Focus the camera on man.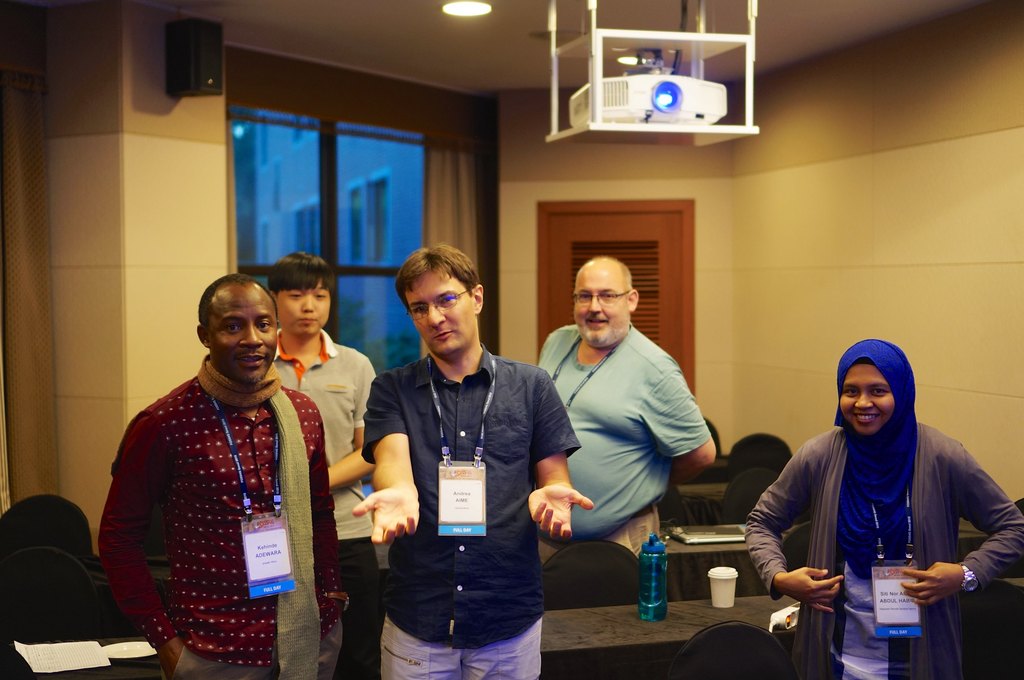
Focus region: [355, 240, 572, 664].
